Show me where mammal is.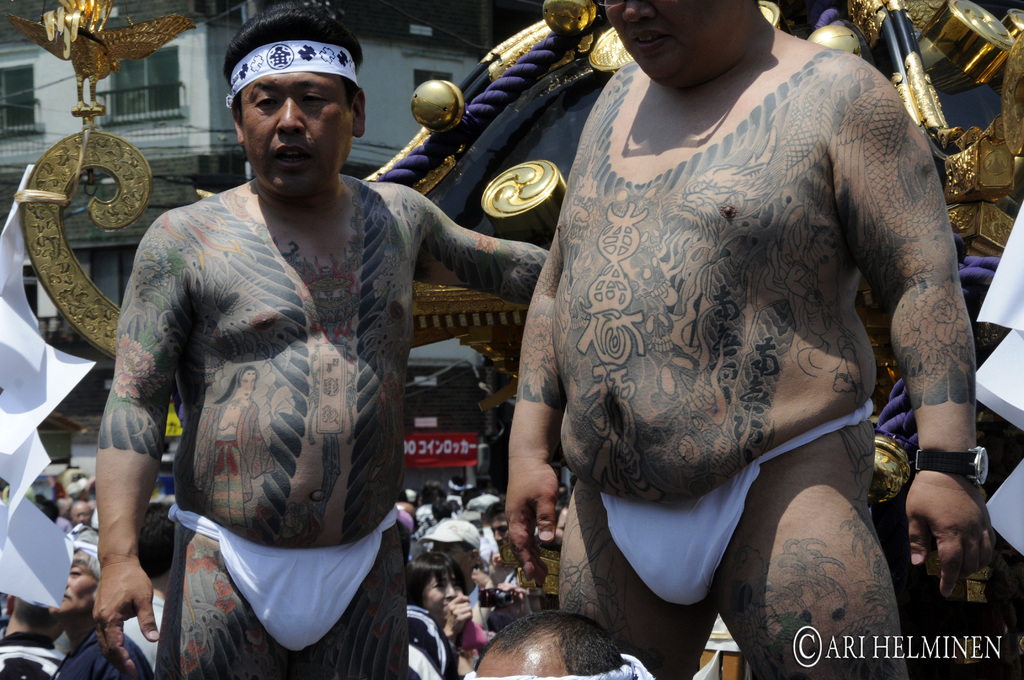
mammal is at {"x1": 461, "y1": 0, "x2": 986, "y2": 679}.
